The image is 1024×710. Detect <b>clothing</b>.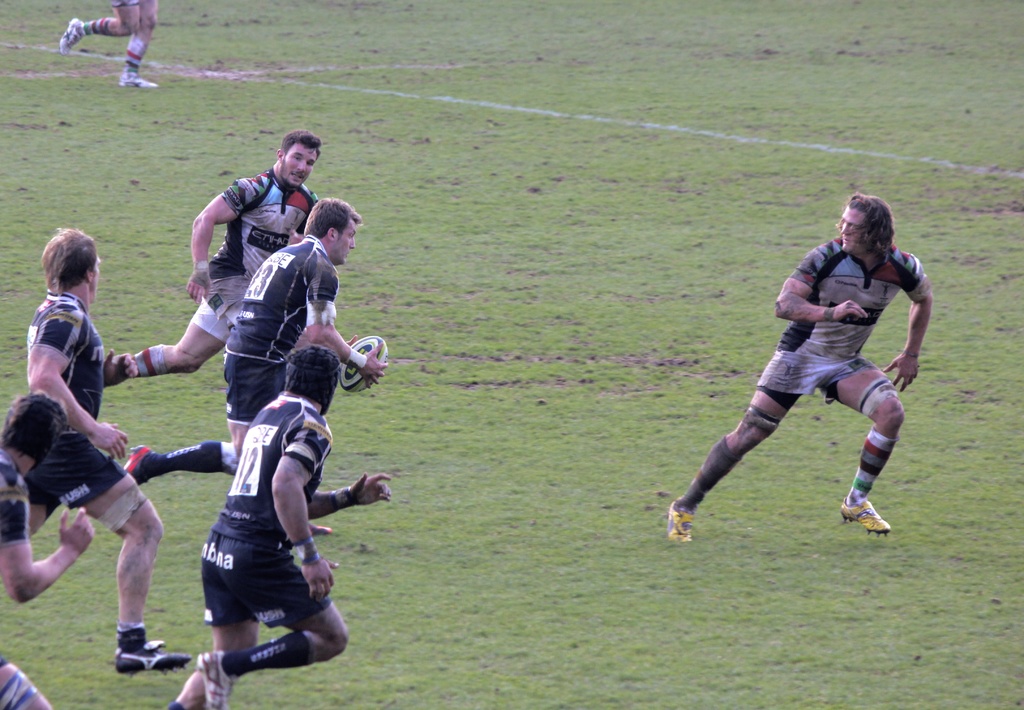
Detection: 763,236,925,409.
